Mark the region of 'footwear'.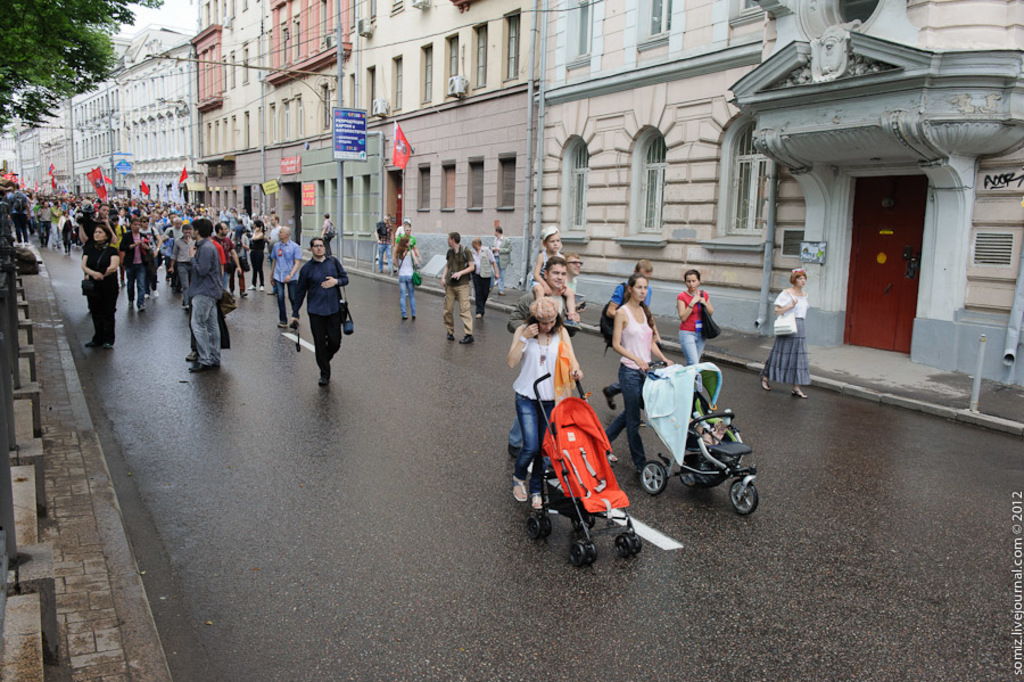
Region: [410, 309, 415, 320].
